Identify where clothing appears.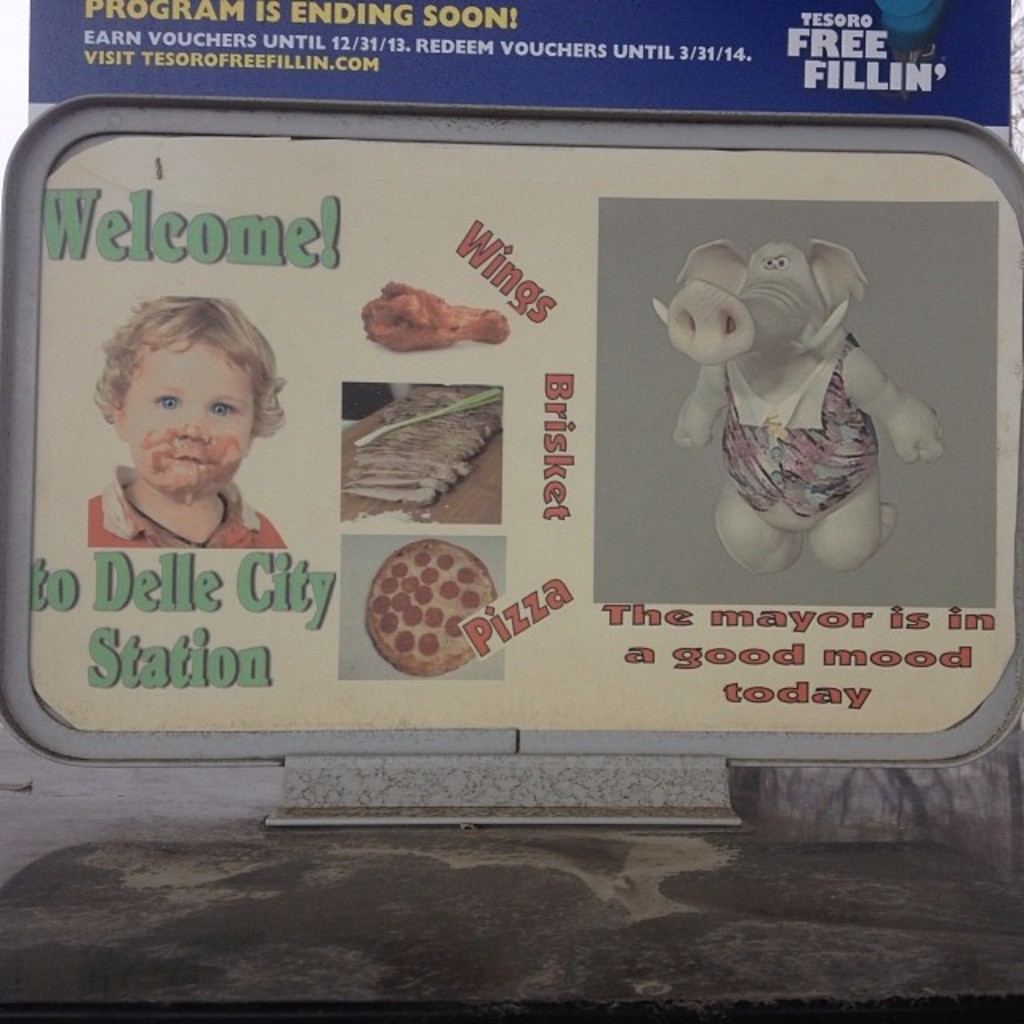
Appears at {"left": 86, "top": 461, "right": 290, "bottom": 550}.
